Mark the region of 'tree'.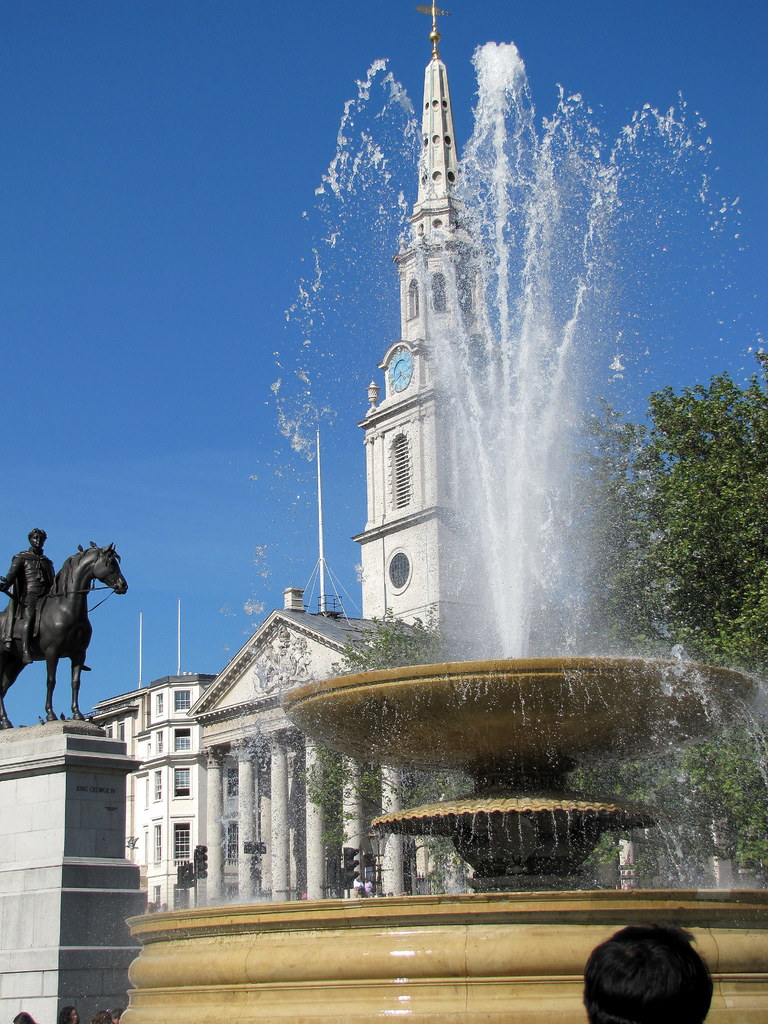
Region: 619/352/754/669.
